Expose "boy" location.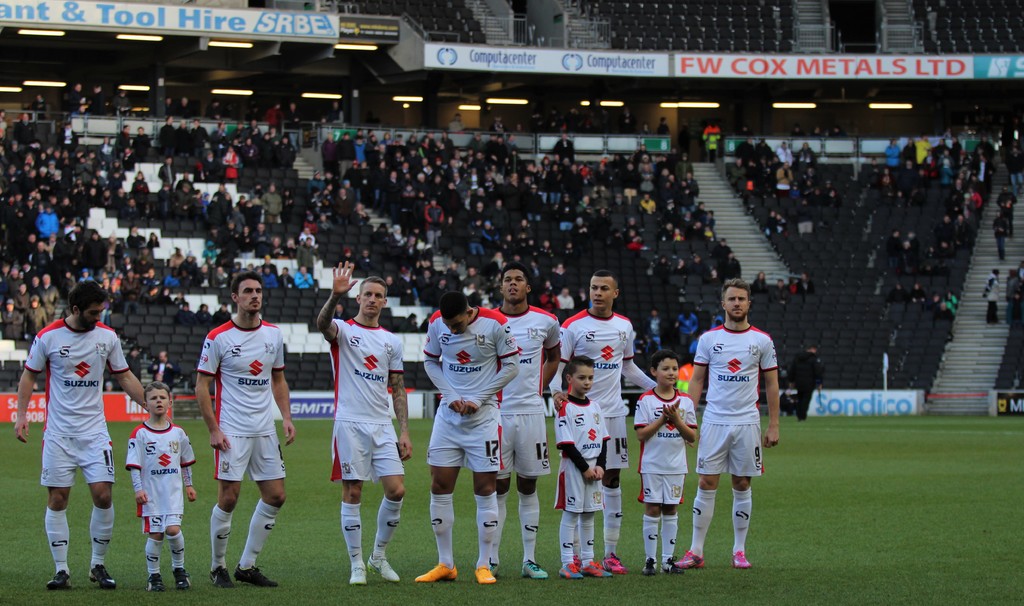
Exposed at pyautogui.locateOnScreen(551, 358, 610, 577).
